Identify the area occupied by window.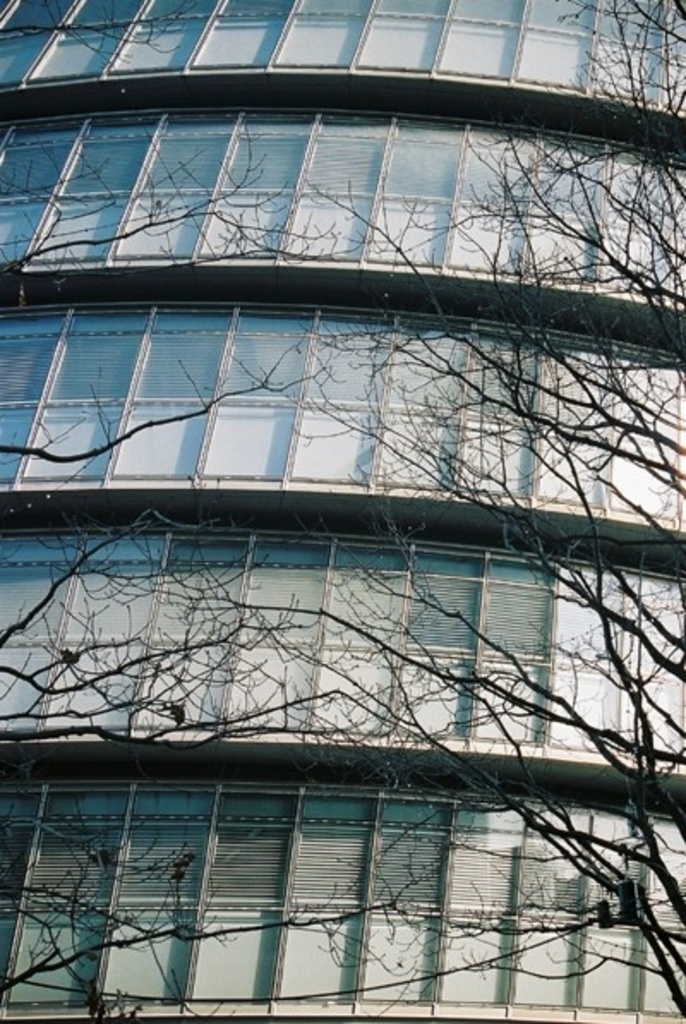
Area: (99, 913, 190, 1000).
